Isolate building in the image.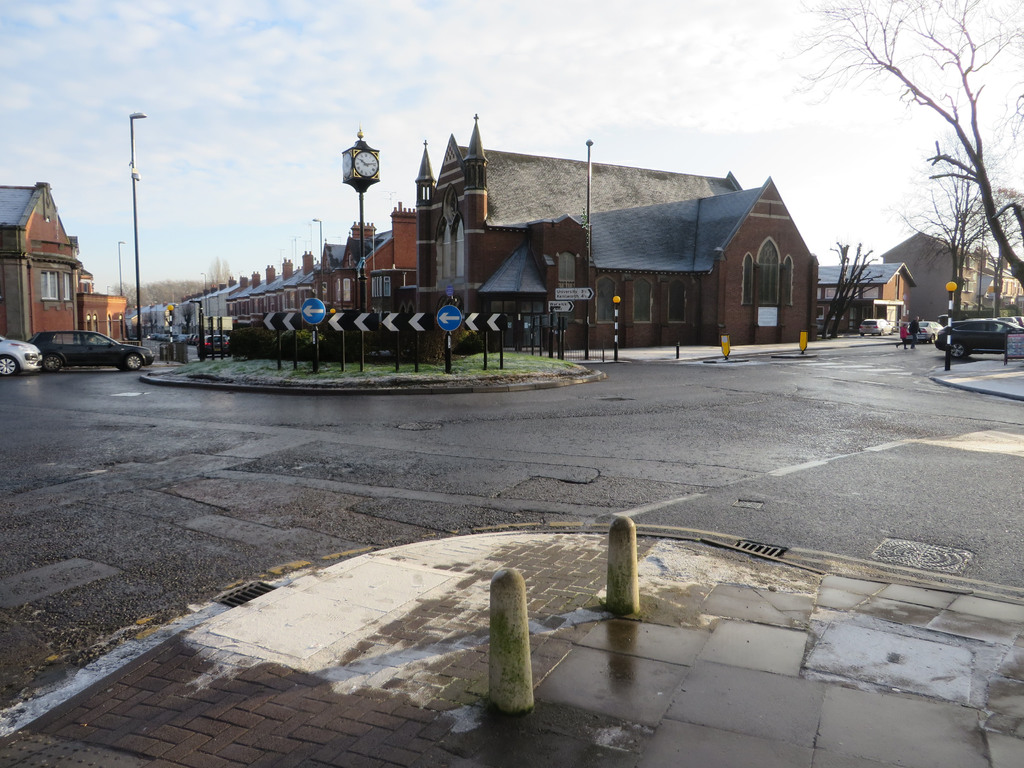
Isolated region: region(878, 233, 1023, 330).
